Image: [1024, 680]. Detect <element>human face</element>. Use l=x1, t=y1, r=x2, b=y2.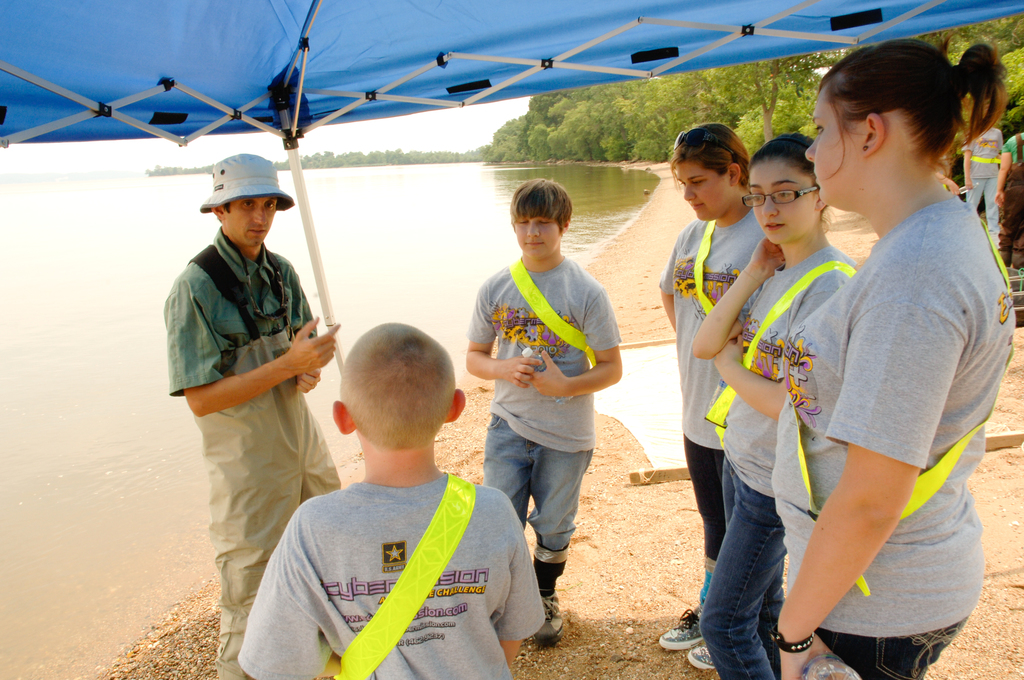
l=803, t=88, r=862, b=203.
